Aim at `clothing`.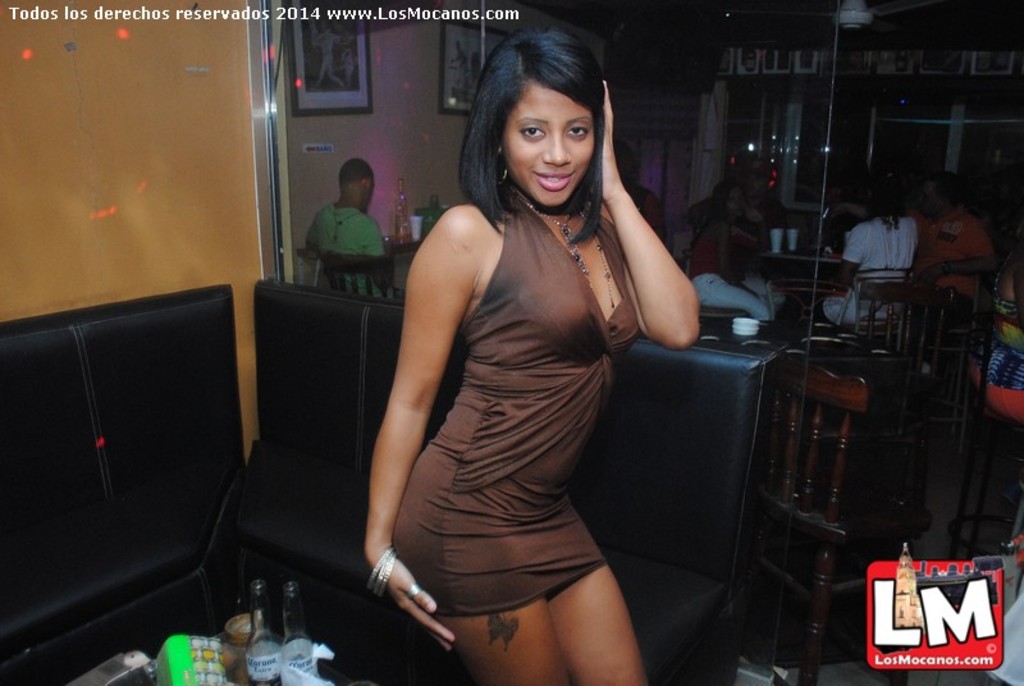
Aimed at 968/247/1023/422.
